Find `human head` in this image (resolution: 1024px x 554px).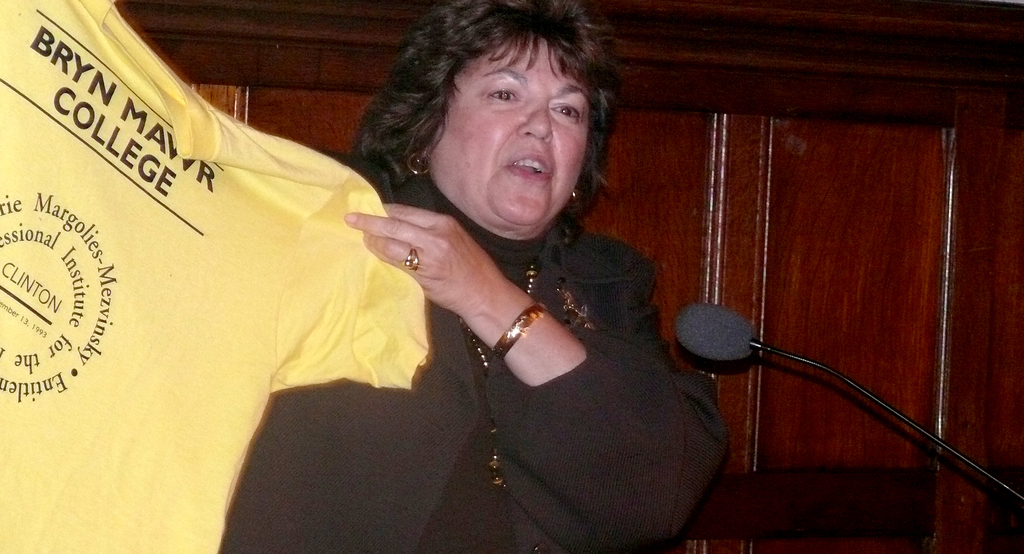
[366,2,618,228].
